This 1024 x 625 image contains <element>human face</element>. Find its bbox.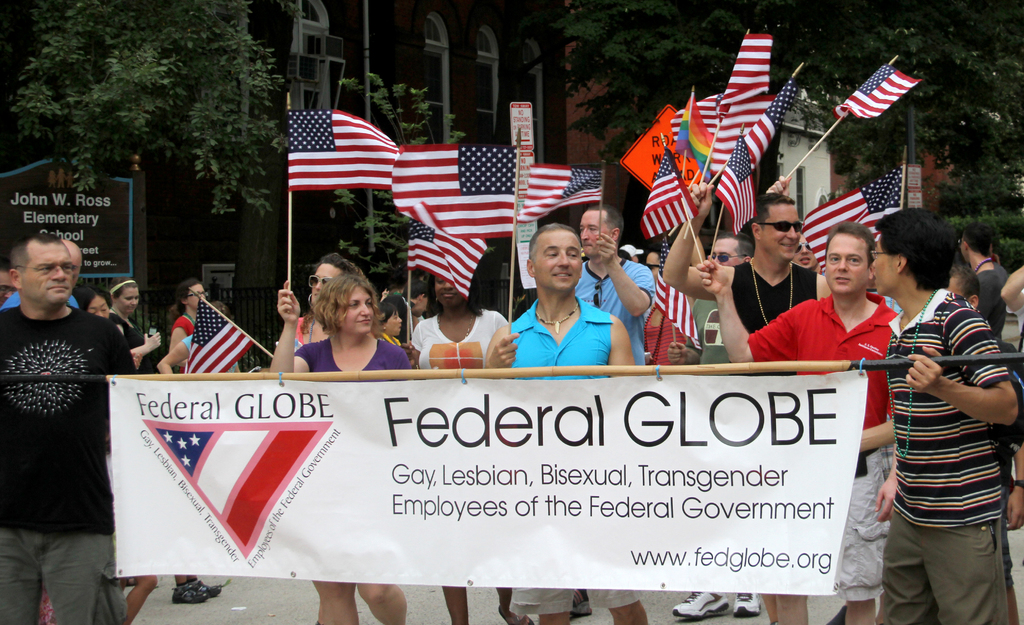
[x1=116, y1=288, x2=138, y2=313].
